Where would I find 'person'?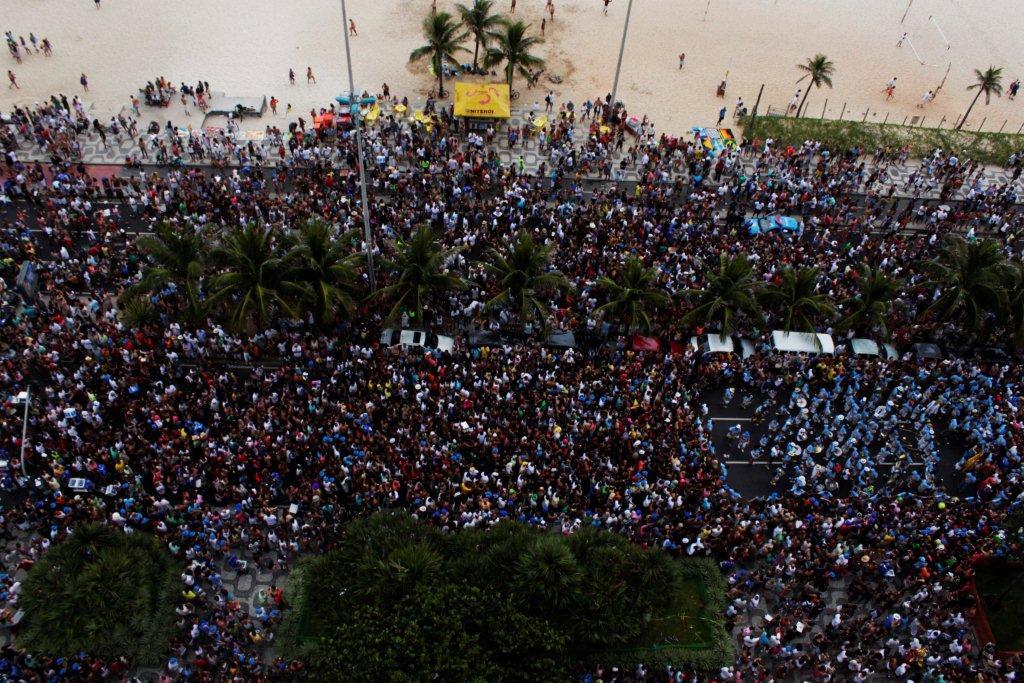
At [547,0,560,29].
